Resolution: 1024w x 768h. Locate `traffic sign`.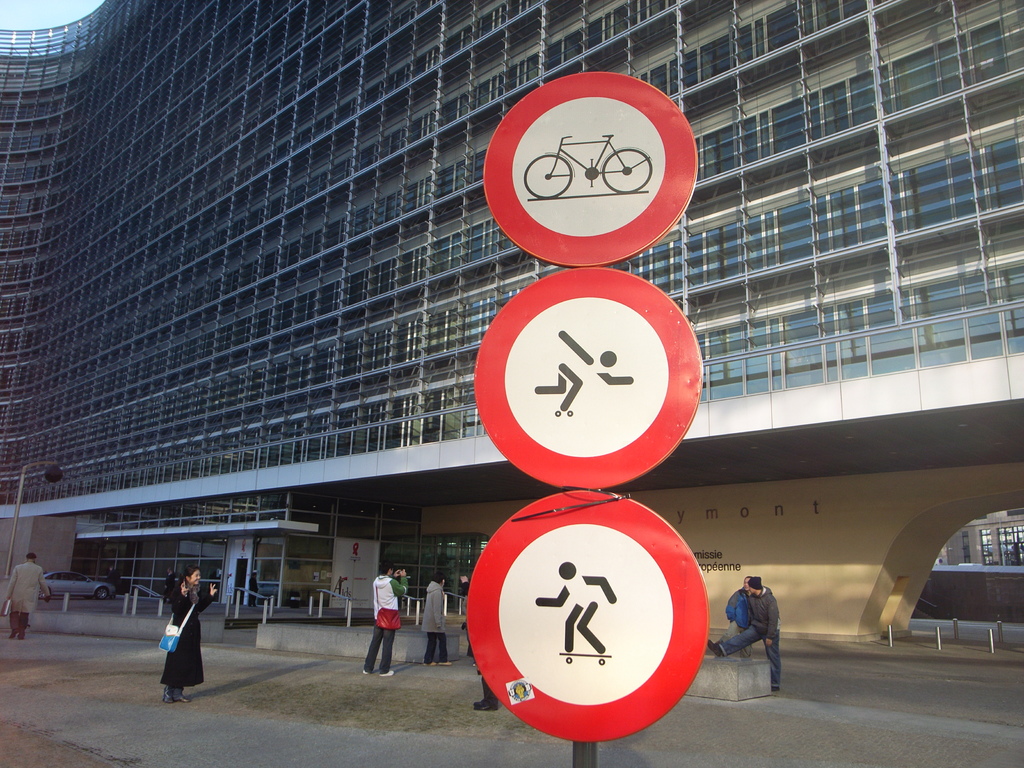
x1=479 y1=67 x2=703 y2=268.
